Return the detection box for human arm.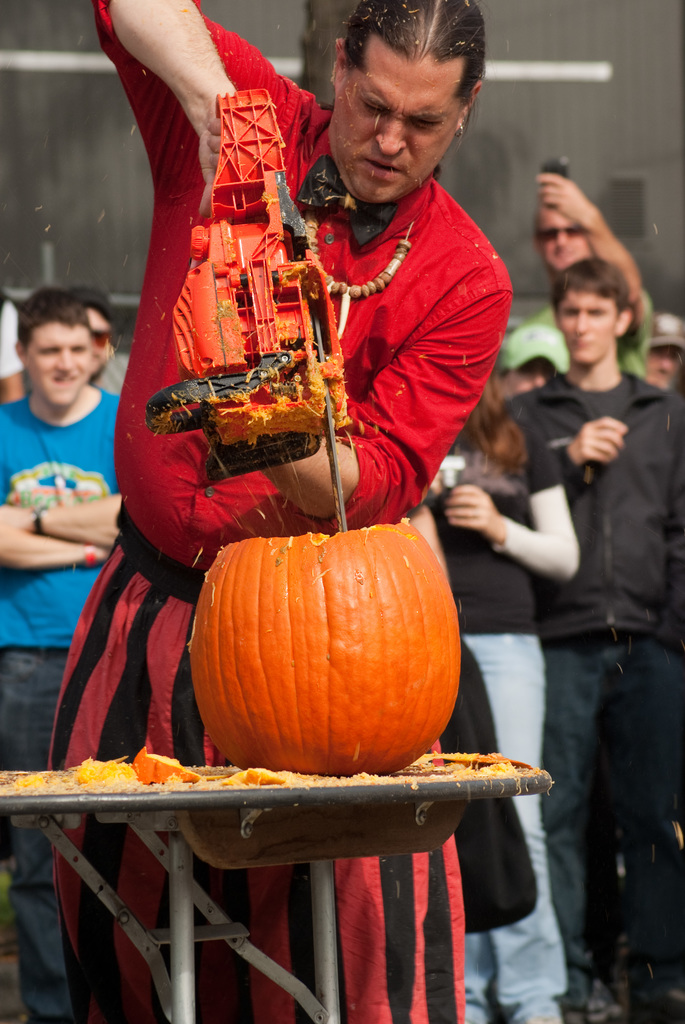
(left=464, top=387, right=623, bottom=483).
